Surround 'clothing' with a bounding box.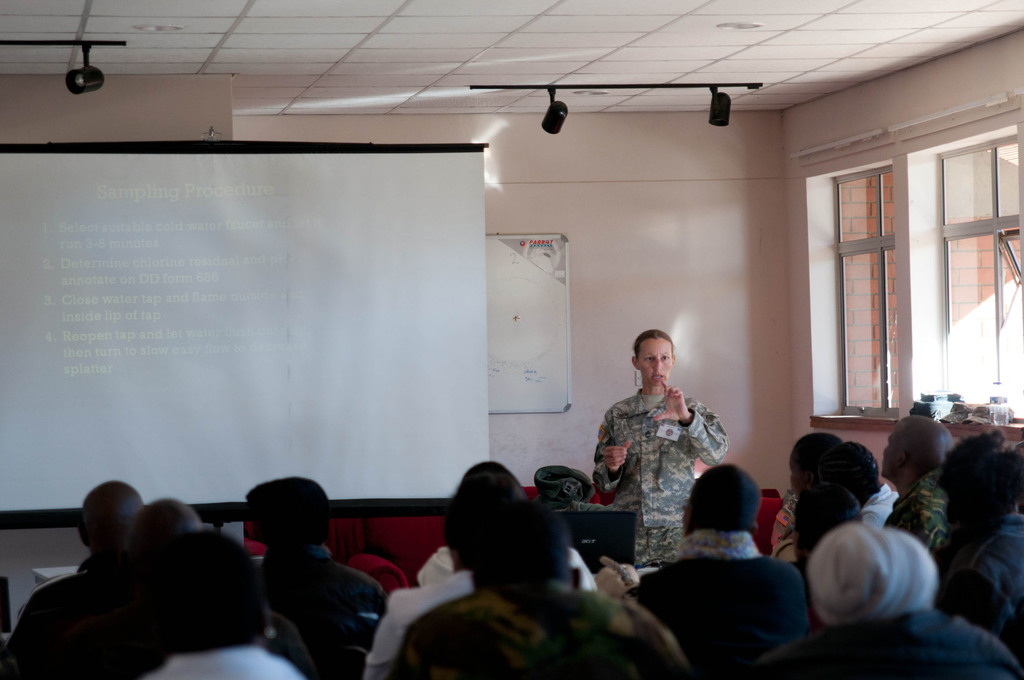
BBox(262, 542, 367, 667).
